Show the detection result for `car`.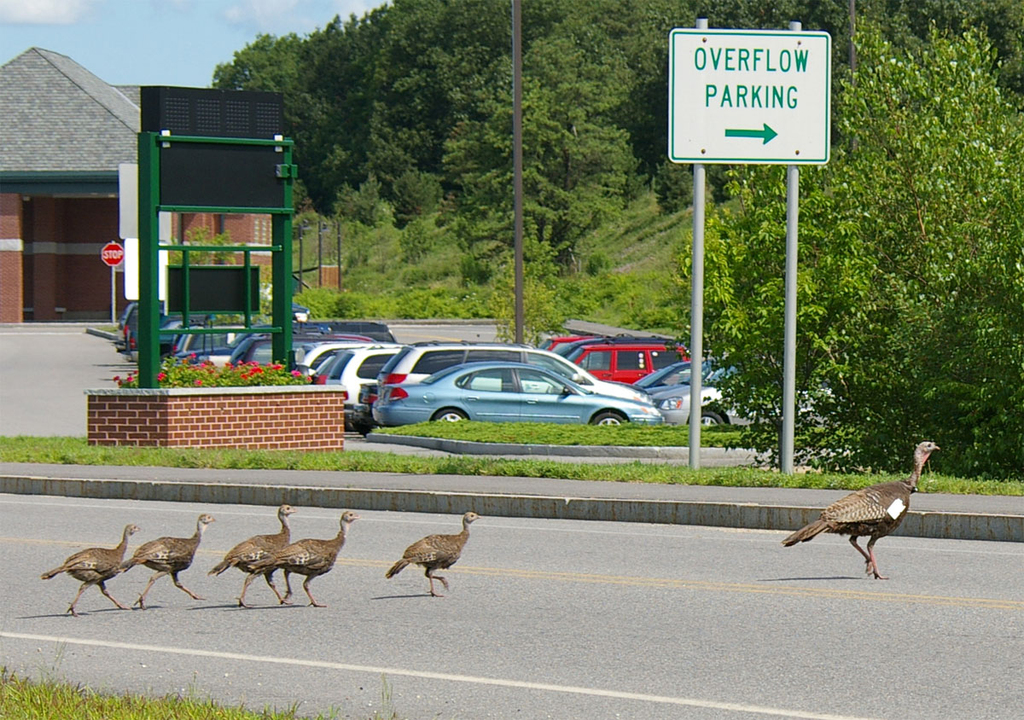
379 339 660 407.
